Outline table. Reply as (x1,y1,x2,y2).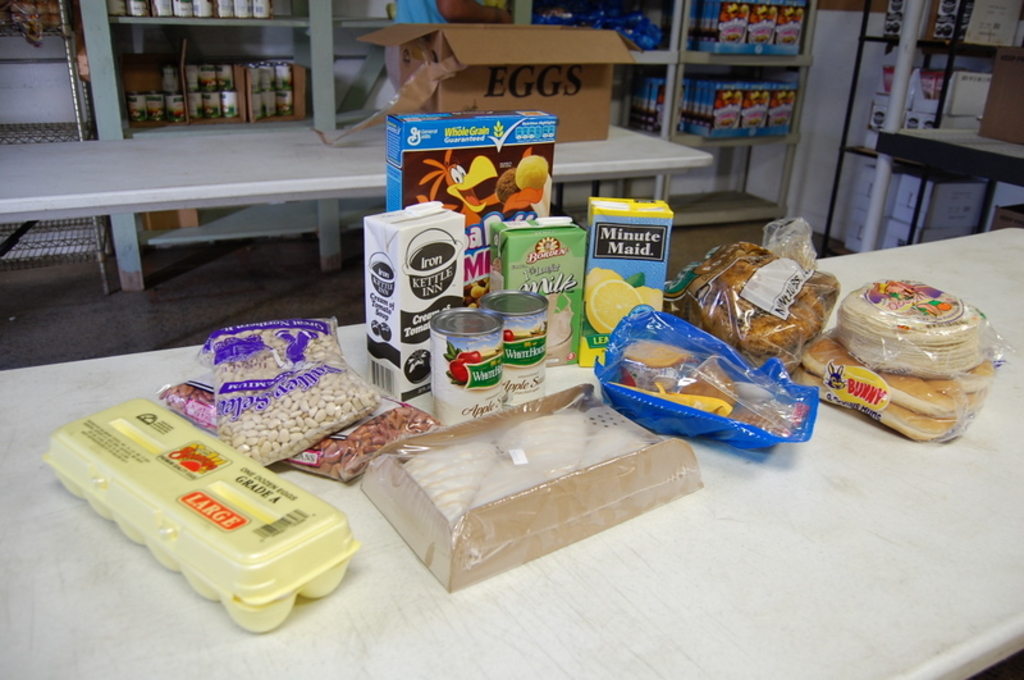
(0,222,1023,679).
